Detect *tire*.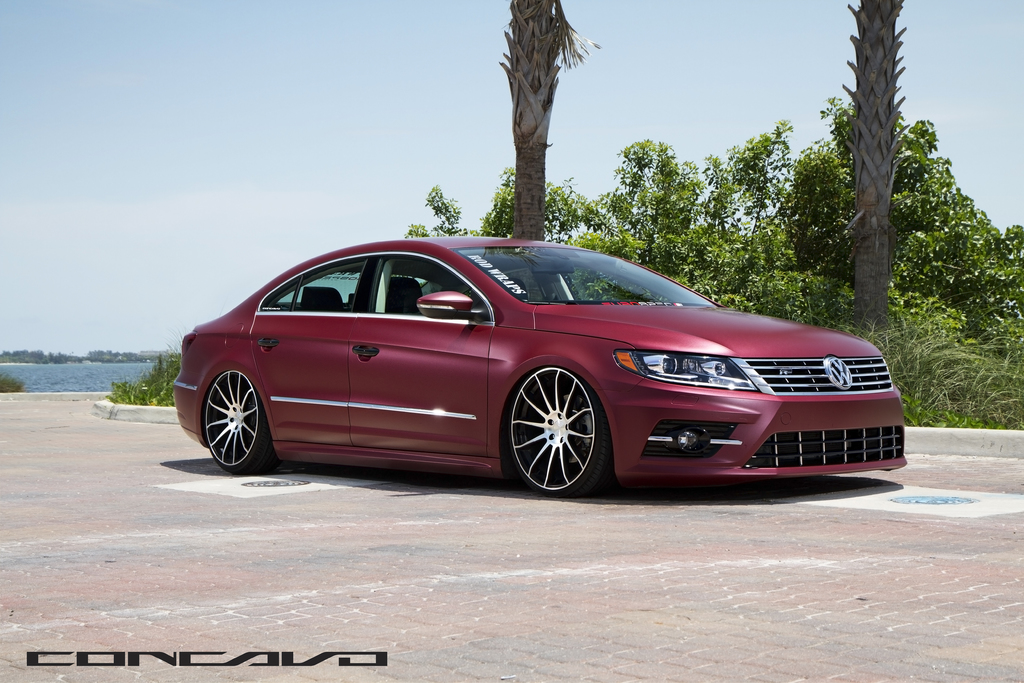
Detected at (499,368,601,494).
